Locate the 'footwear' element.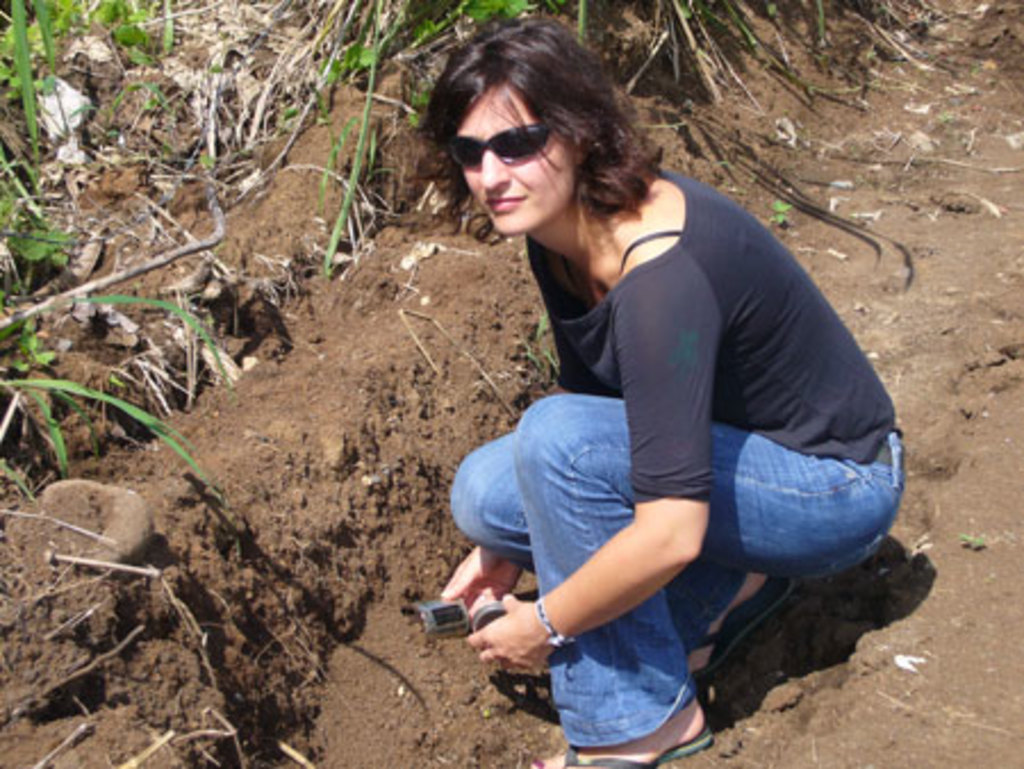
Element bbox: box=[532, 737, 712, 767].
